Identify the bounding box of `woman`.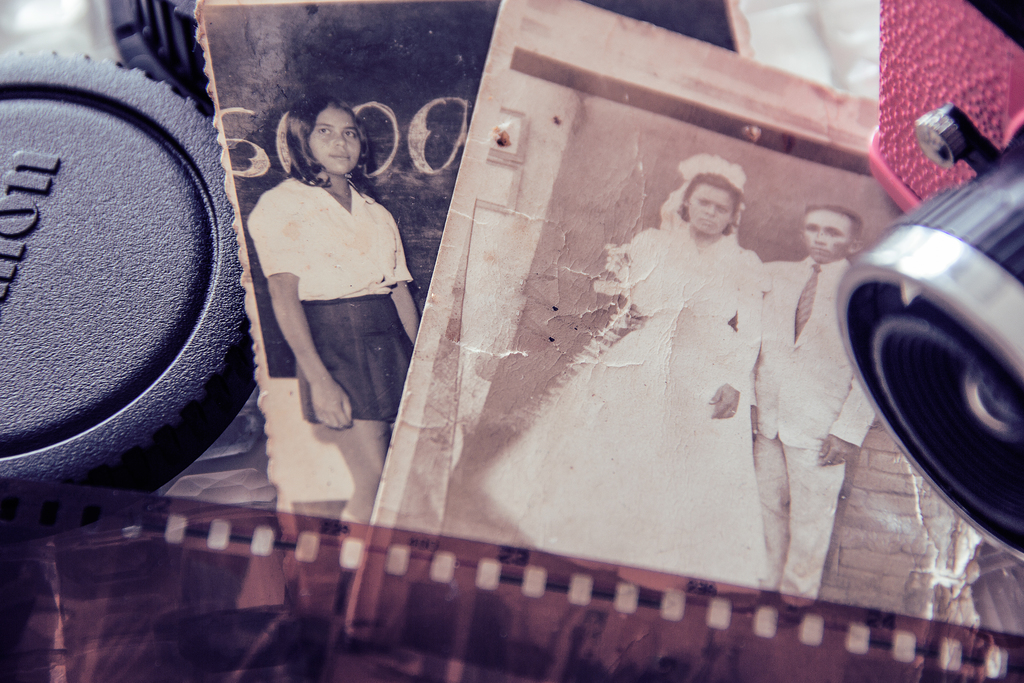
bbox=(564, 147, 822, 577).
